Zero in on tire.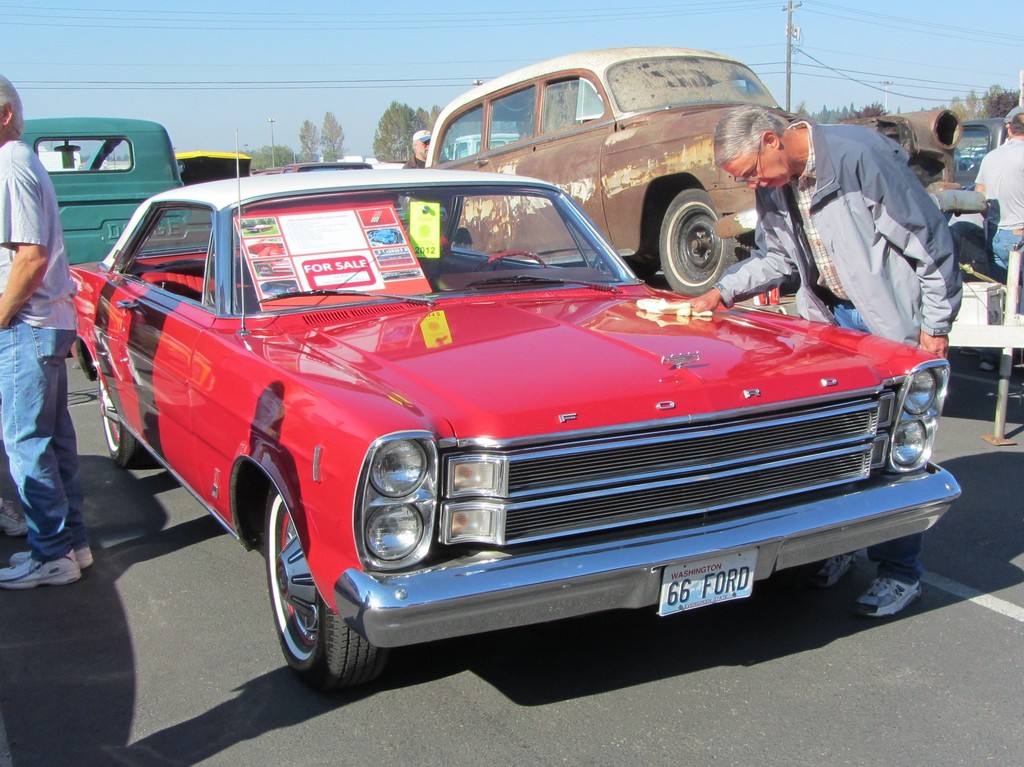
Zeroed in: pyautogui.locateOnScreen(659, 184, 758, 291).
